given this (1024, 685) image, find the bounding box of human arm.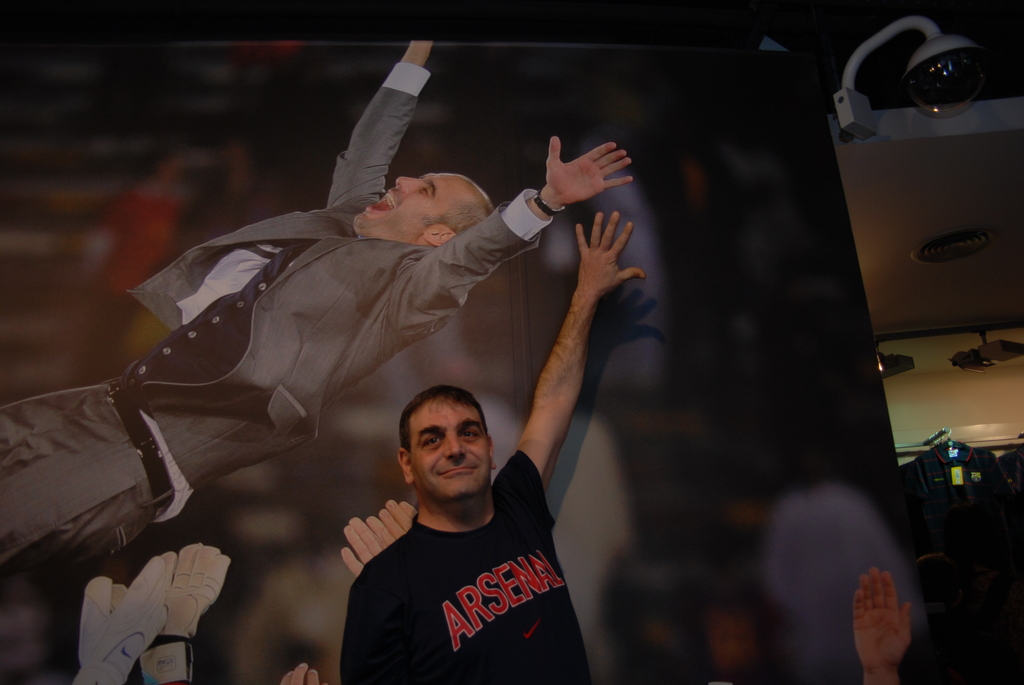
box=[399, 134, 634, 341].
